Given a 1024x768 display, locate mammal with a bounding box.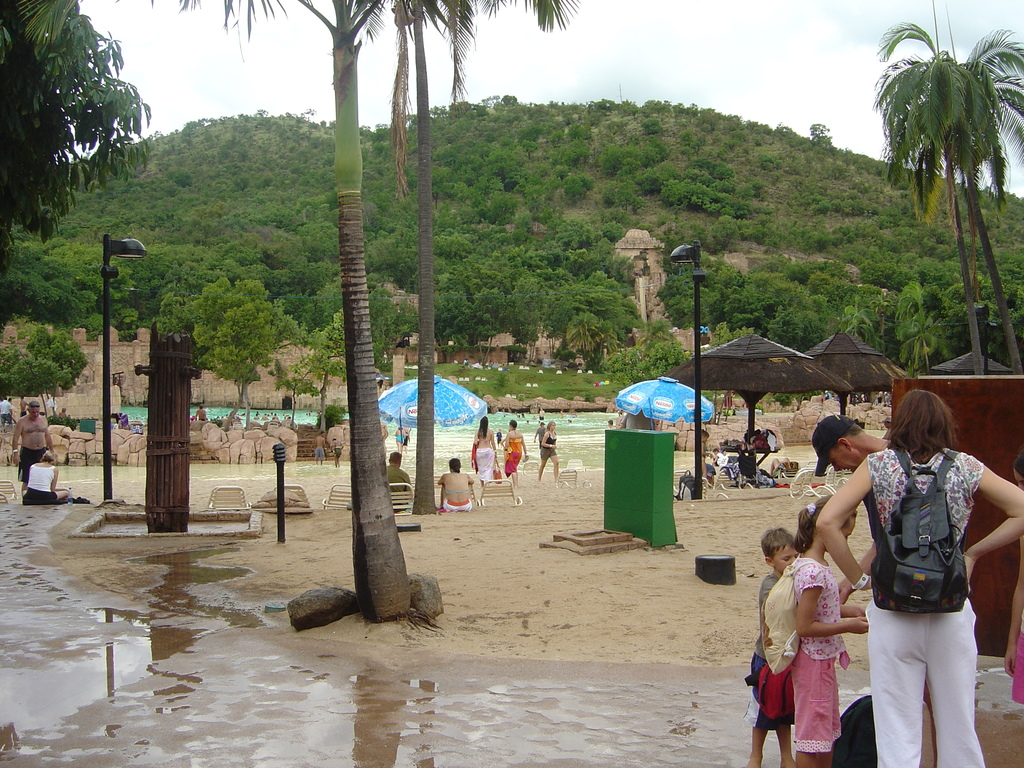
Located: <box>740,526,794,767</box>.
